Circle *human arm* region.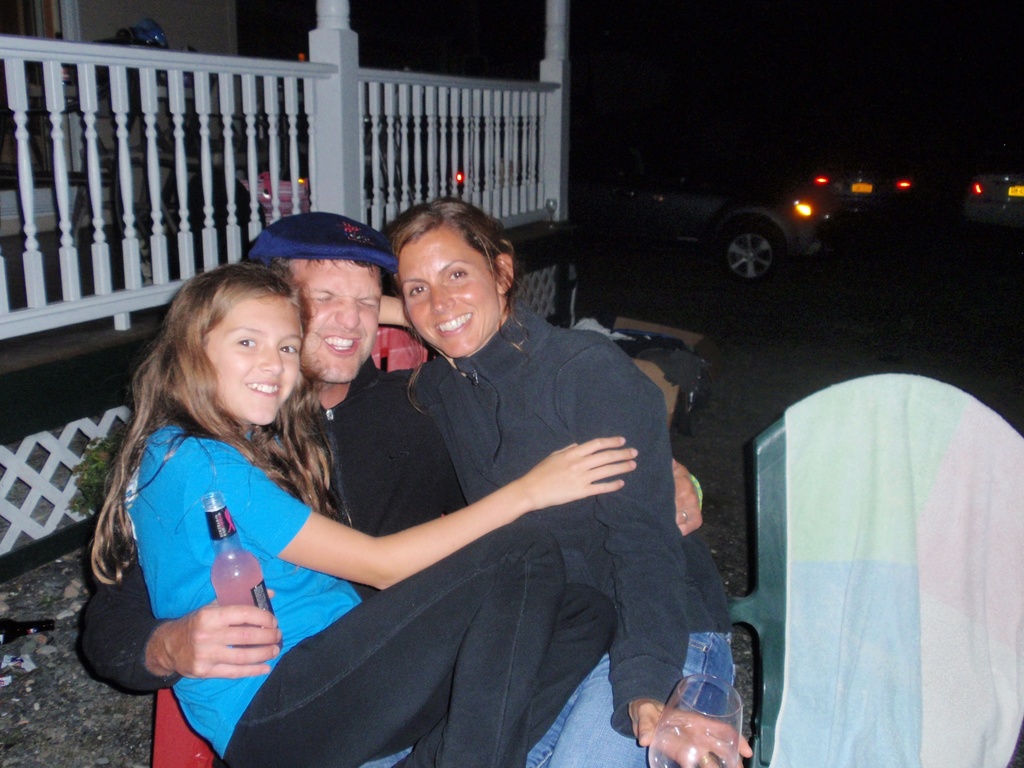
Region: [76,524,296,691].
